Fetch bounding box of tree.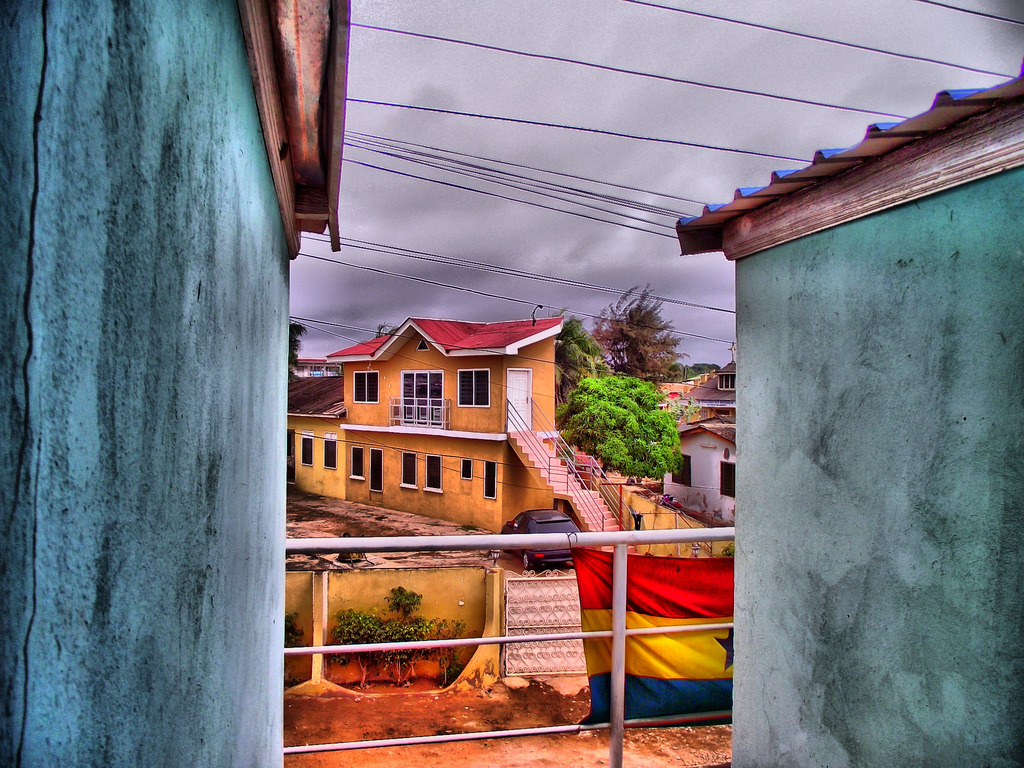
Bbox: region(552, 374, 685, 487).
